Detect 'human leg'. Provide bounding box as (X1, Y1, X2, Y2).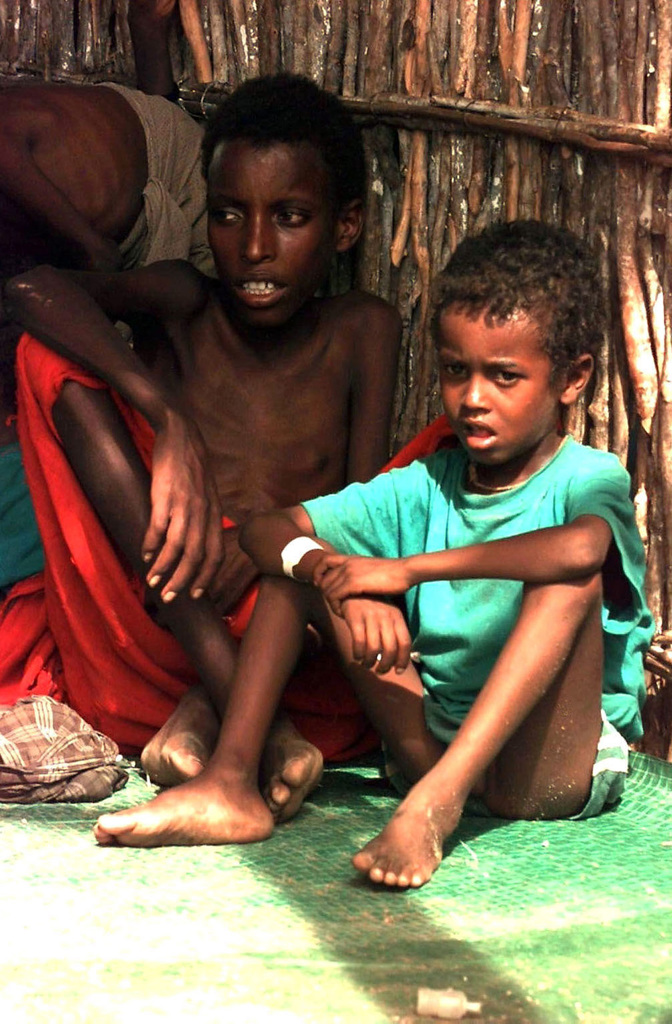
(57, 298, 323, 808).
